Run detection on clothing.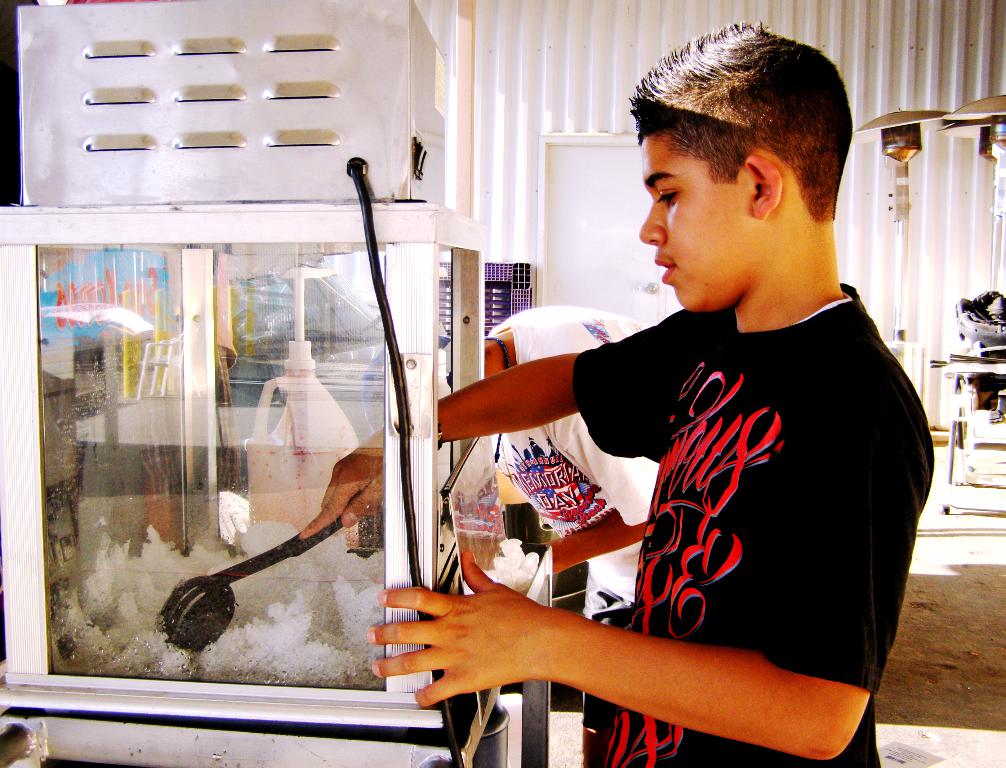
Result: pyautogui.locateOnScreen(493, 304, 658, 601).
